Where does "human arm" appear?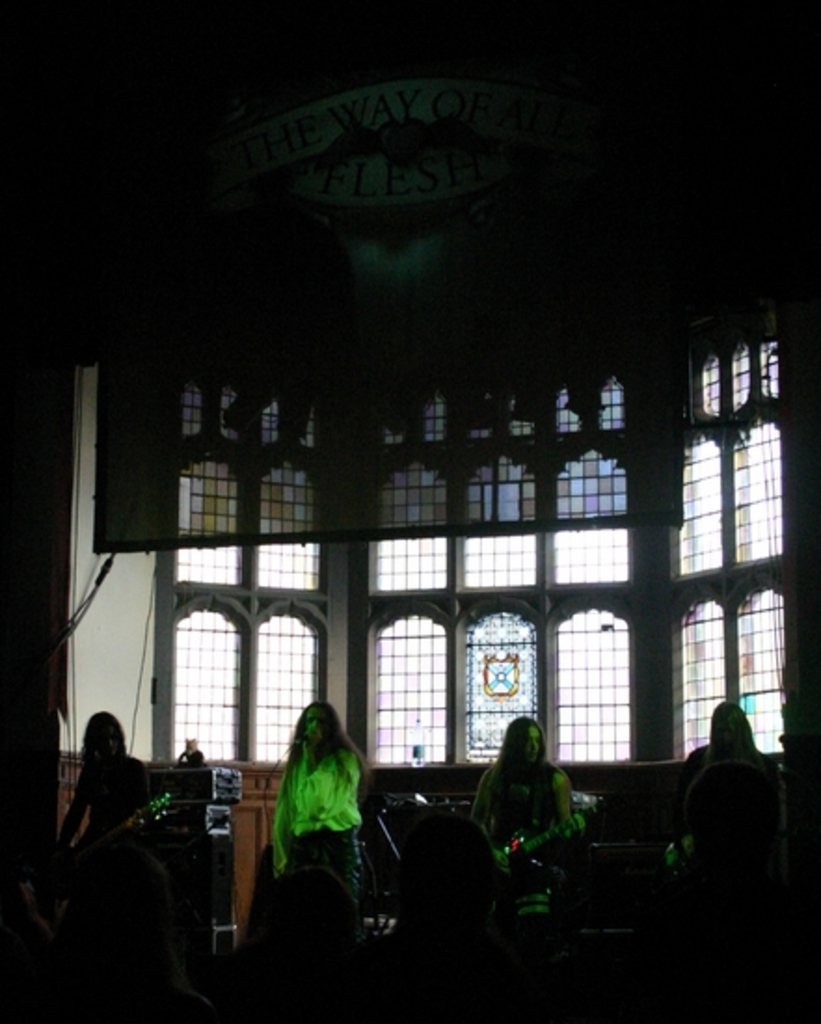
Appears at [x1=48, y1=769, x2=93, y2=853].
